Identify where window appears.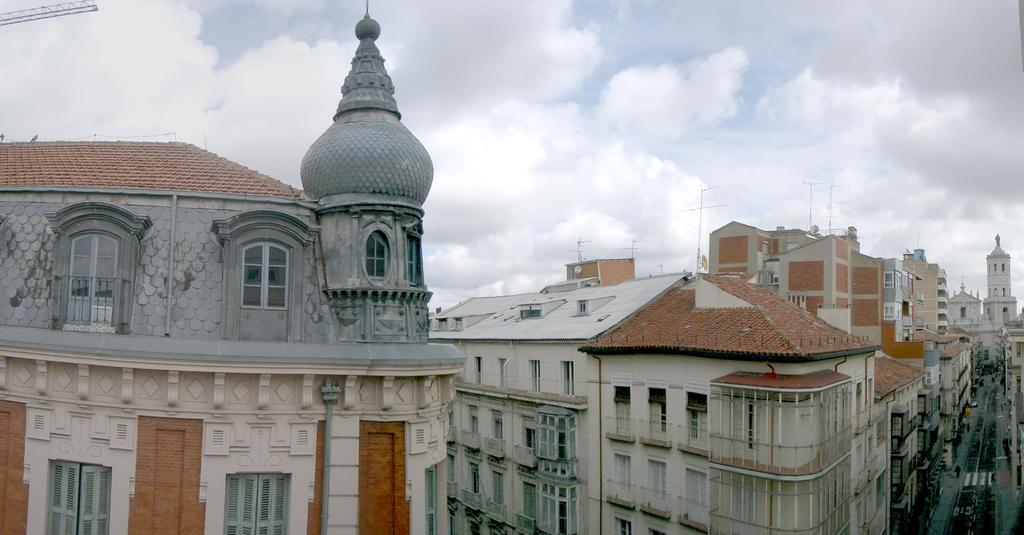
Appears at [225,472,289,534].
